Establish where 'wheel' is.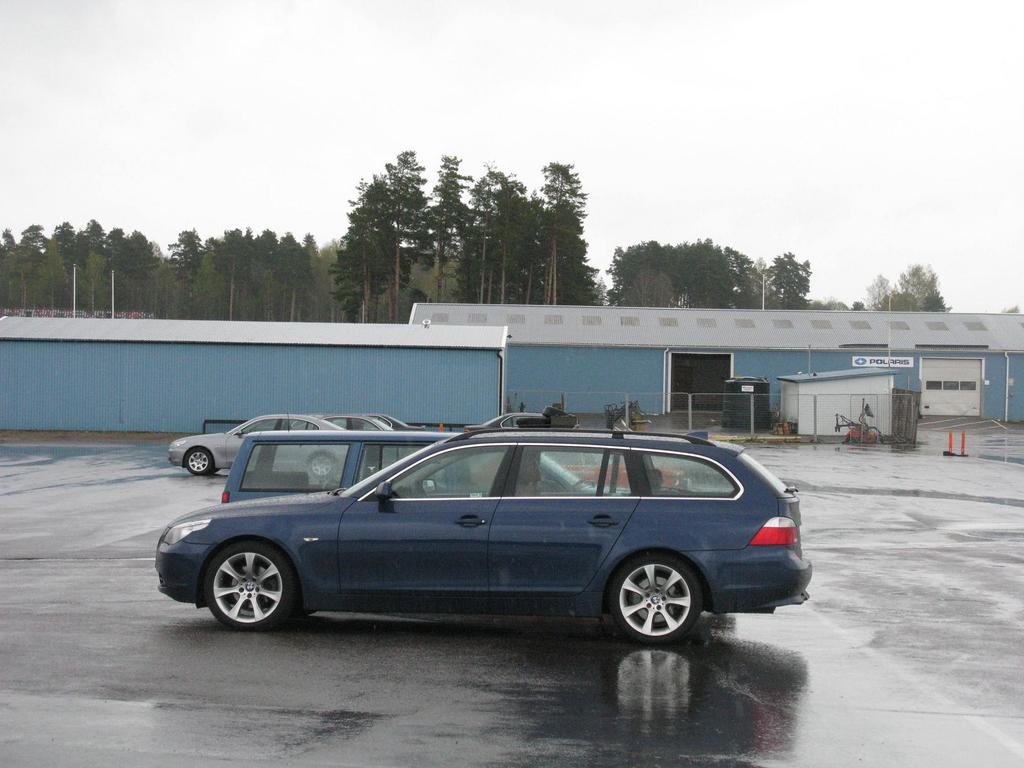
Established at l=312, t=451, r=330, b=477.
